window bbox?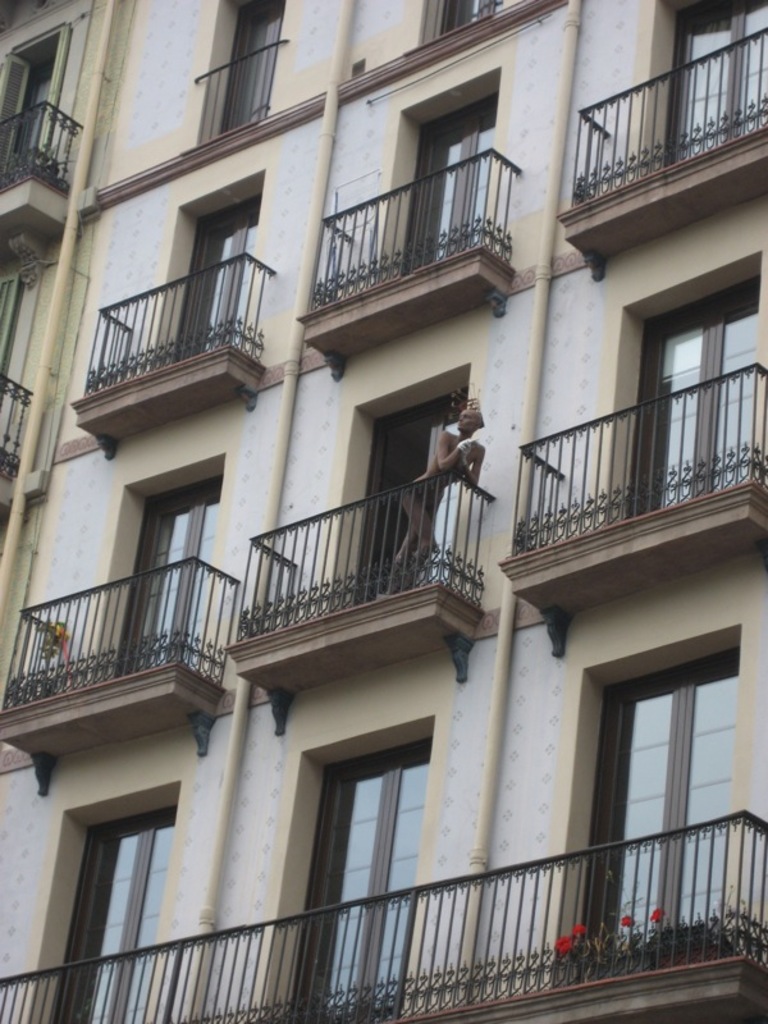
(212,0,266,129)
